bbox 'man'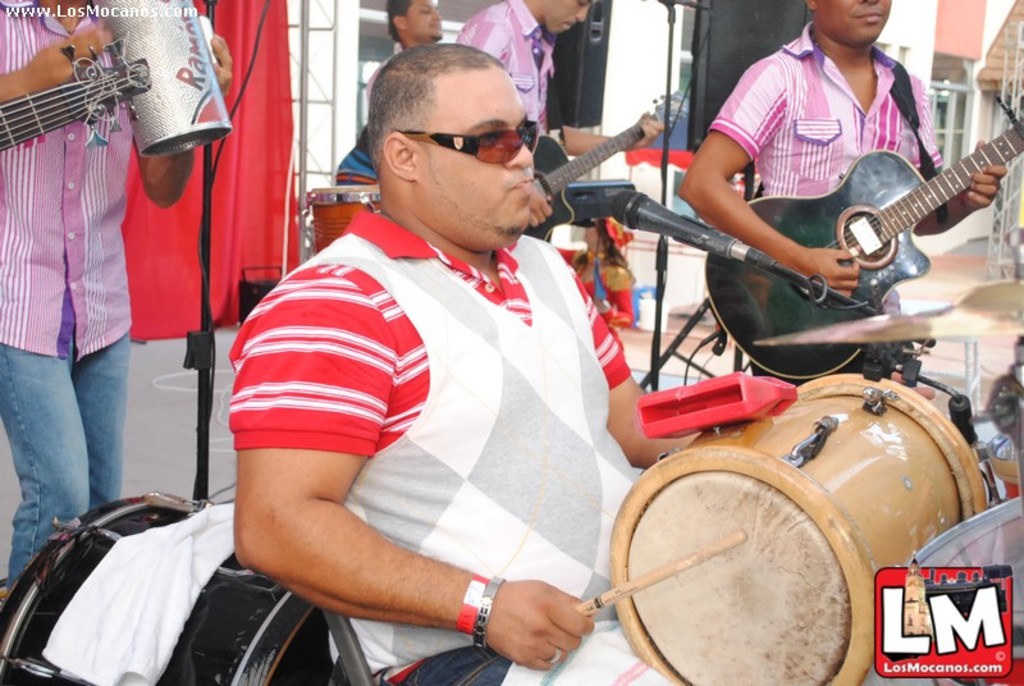
(225, 37, 934, 685)
